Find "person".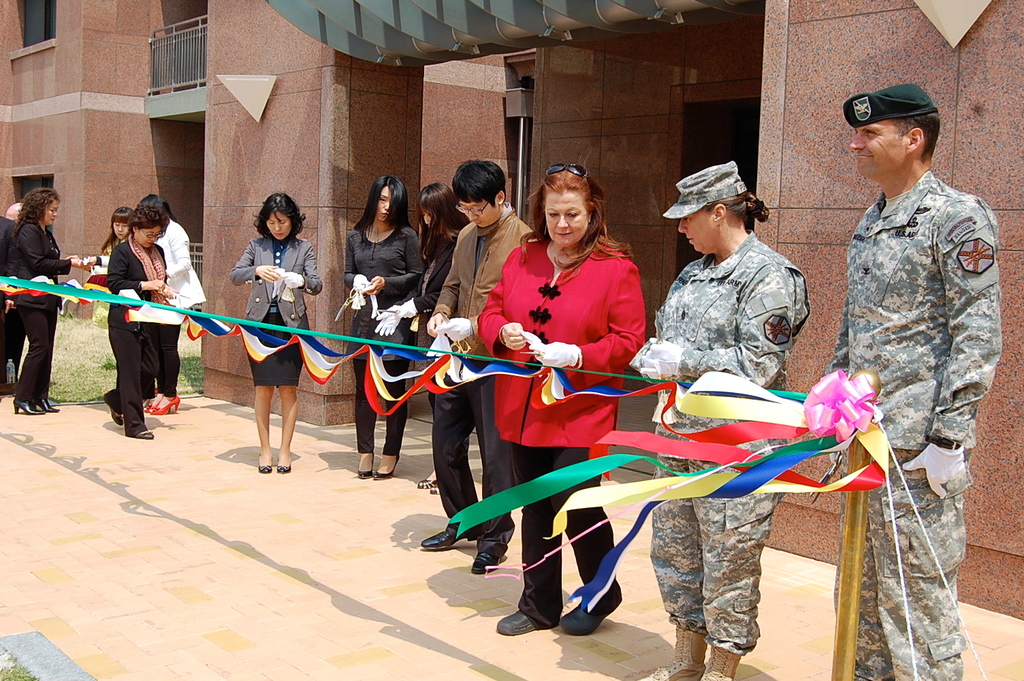
detection(344, 174, 424, 480).
